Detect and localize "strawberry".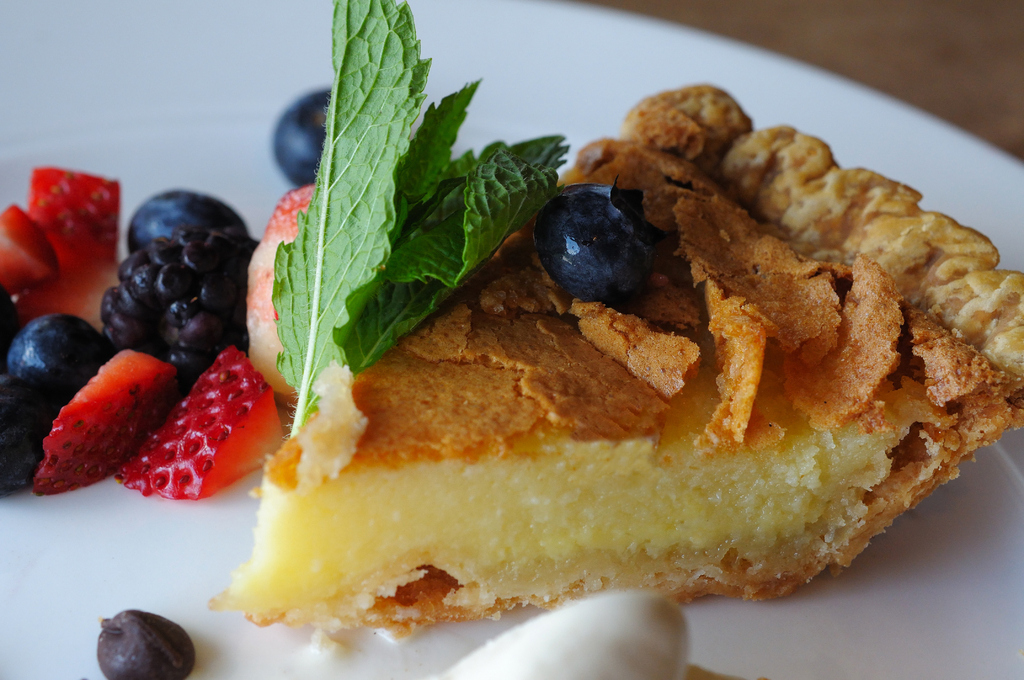
Localized at {"x1": 112, "y1": 359, "x2": 273, "y2": 500}.
